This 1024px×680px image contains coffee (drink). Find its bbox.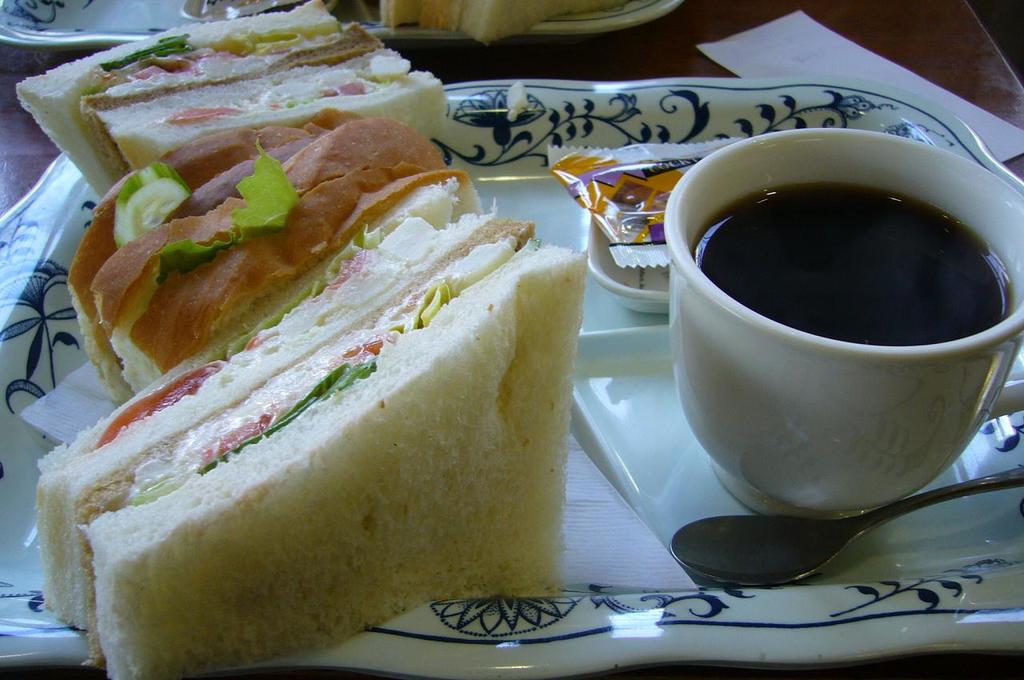
689, 178, 1010, 343.
